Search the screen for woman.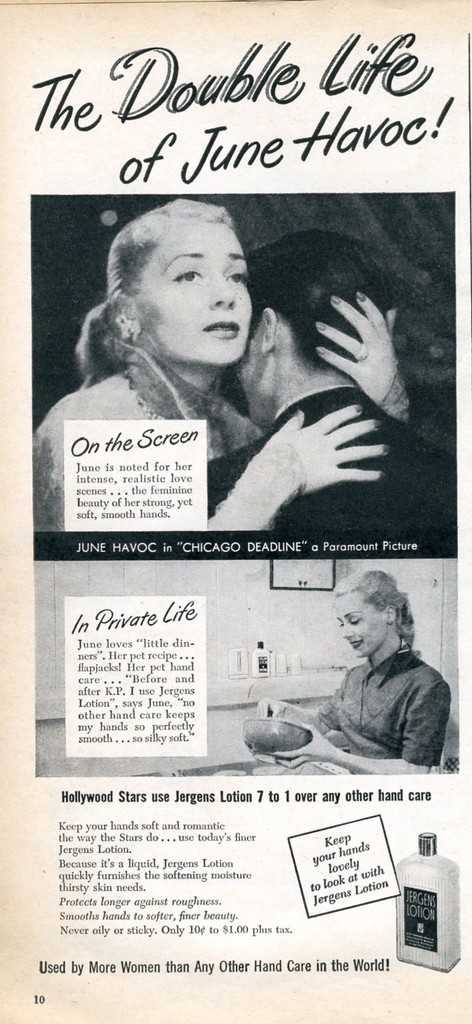
Found at [251, 571, 455, 777].
